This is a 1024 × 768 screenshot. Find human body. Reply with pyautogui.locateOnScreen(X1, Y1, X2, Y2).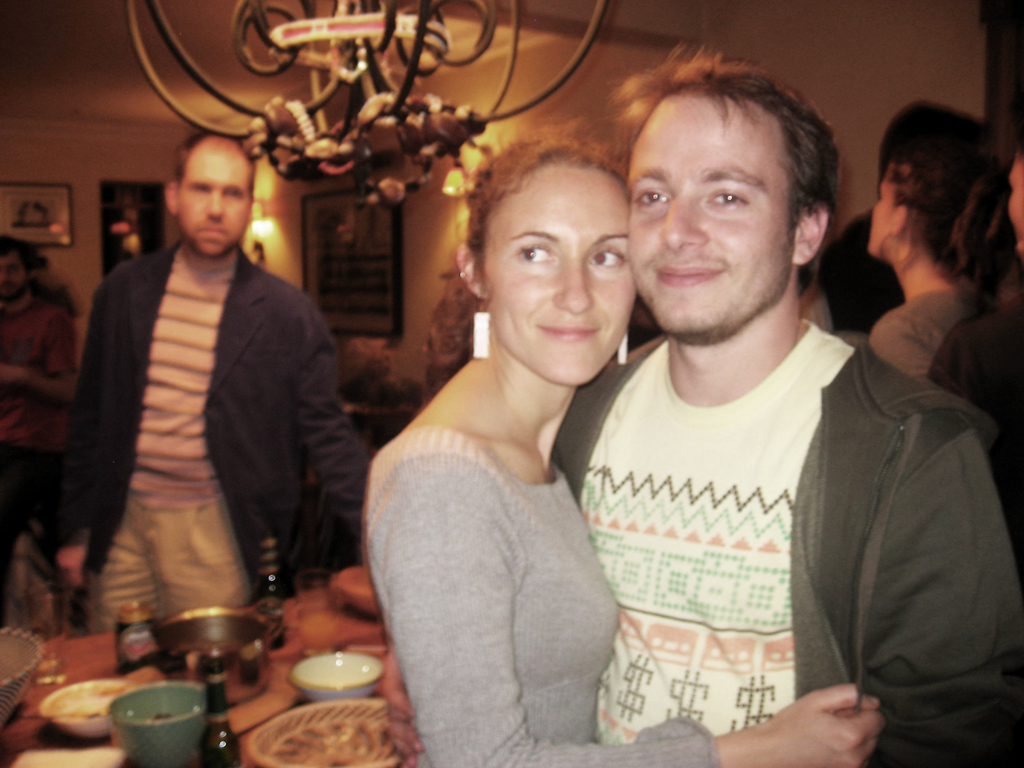
pyautogui.locateOnScreen(344, 124, 884, 767).
